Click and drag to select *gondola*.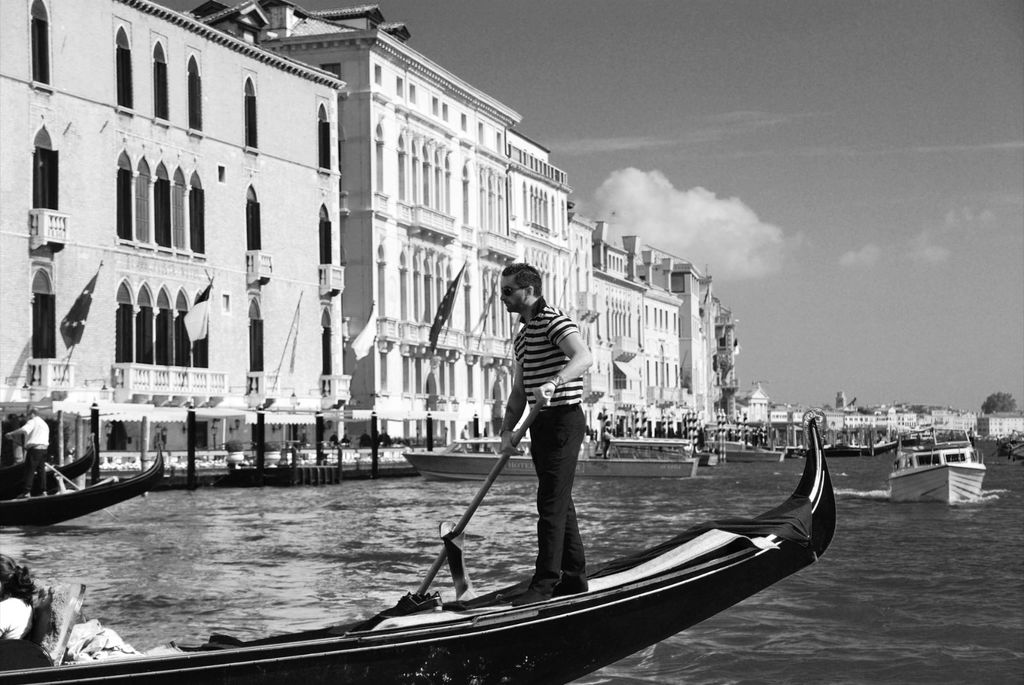
Selection: detection(0, 406, 842, 684).
